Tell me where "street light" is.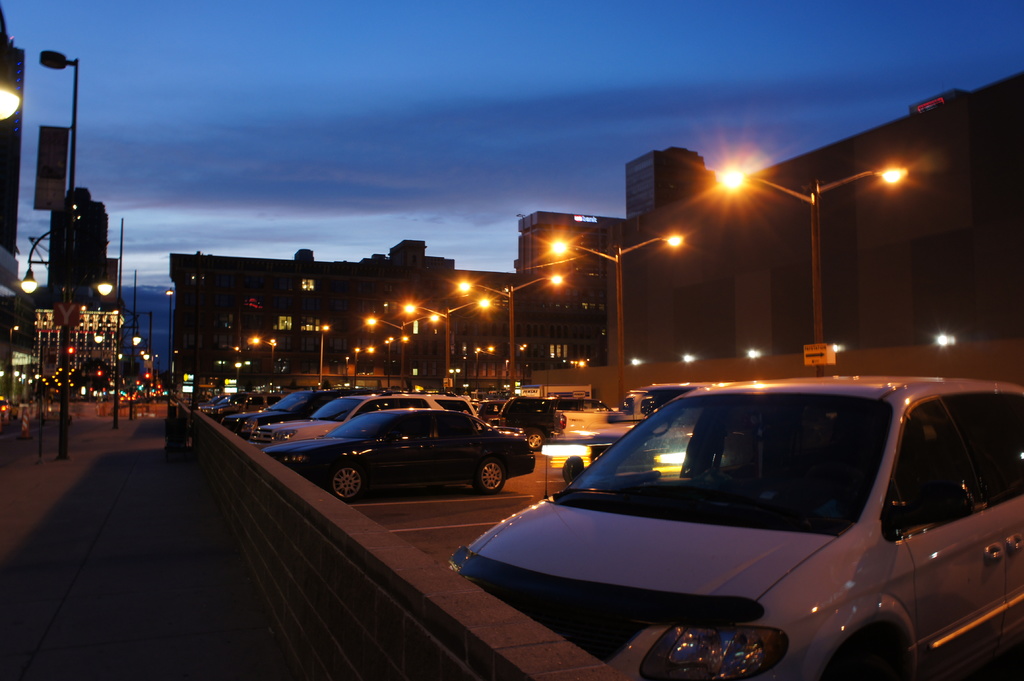
"street light" is at 252, 335, 286, 384.
